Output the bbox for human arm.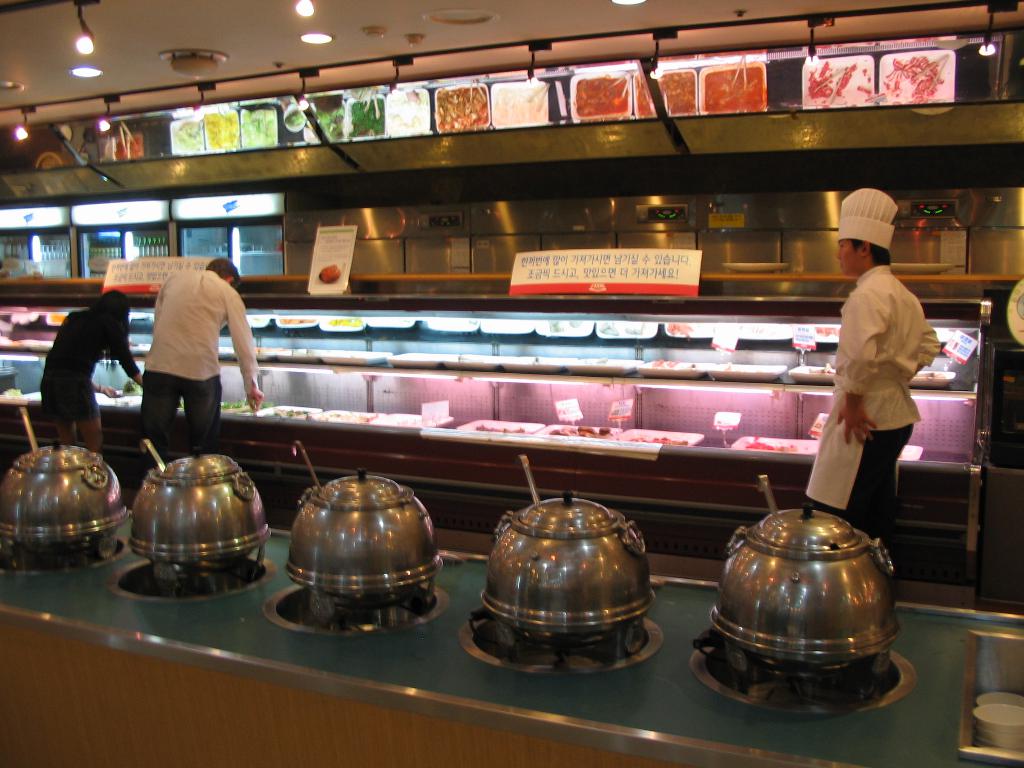
Rect(95, 378, 117, 396).
